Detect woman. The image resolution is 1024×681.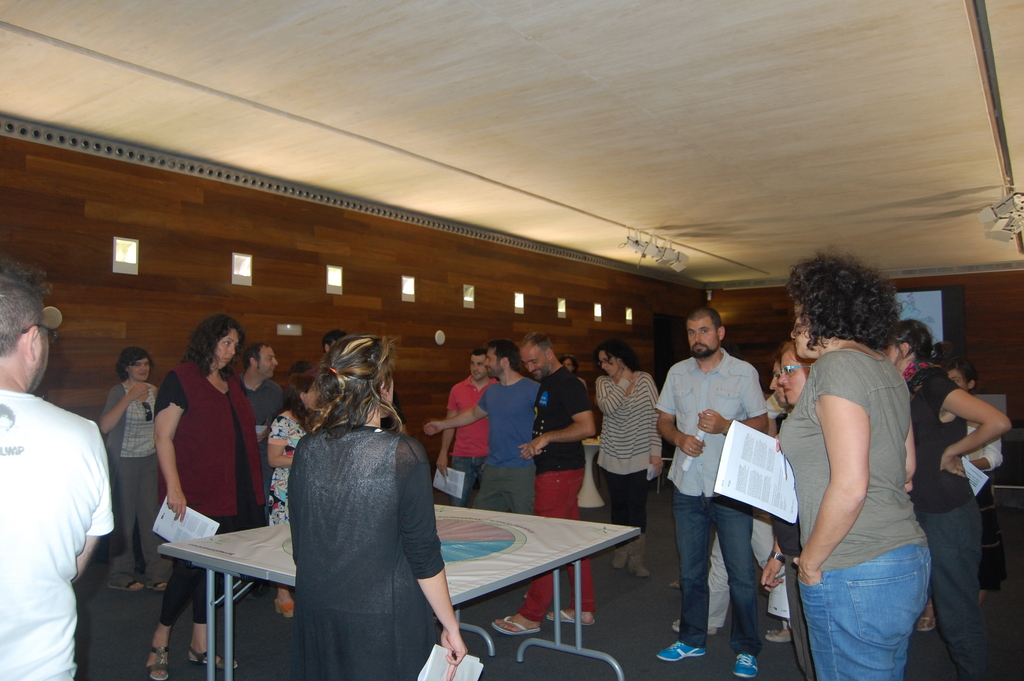
detection(756, 335, 820, 678).
